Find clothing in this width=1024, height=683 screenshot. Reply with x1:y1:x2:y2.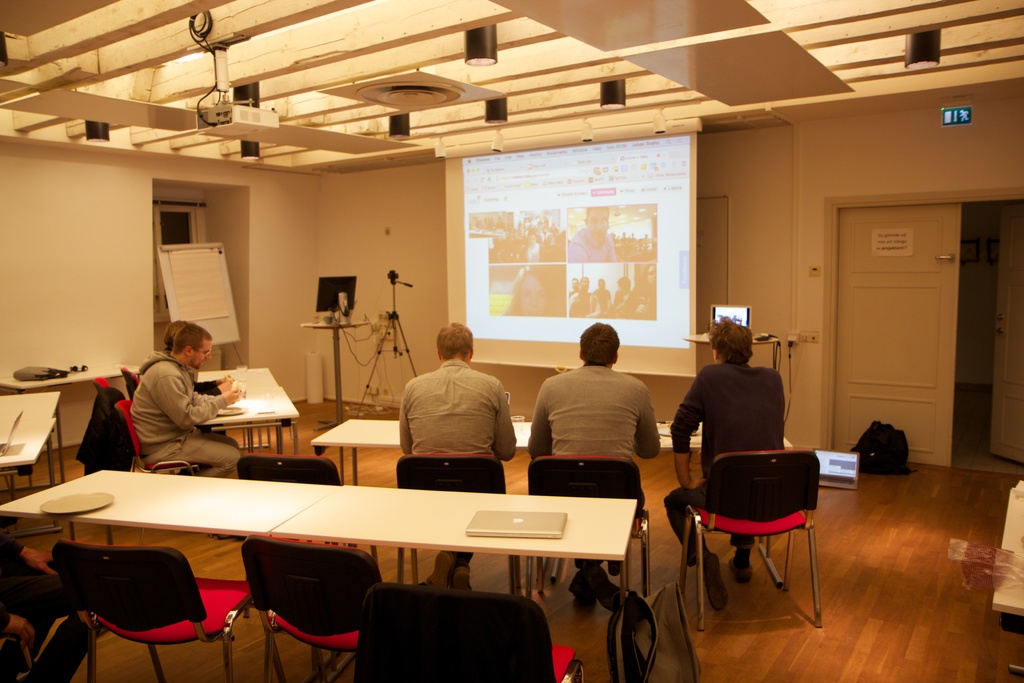
567:225:614:263.
